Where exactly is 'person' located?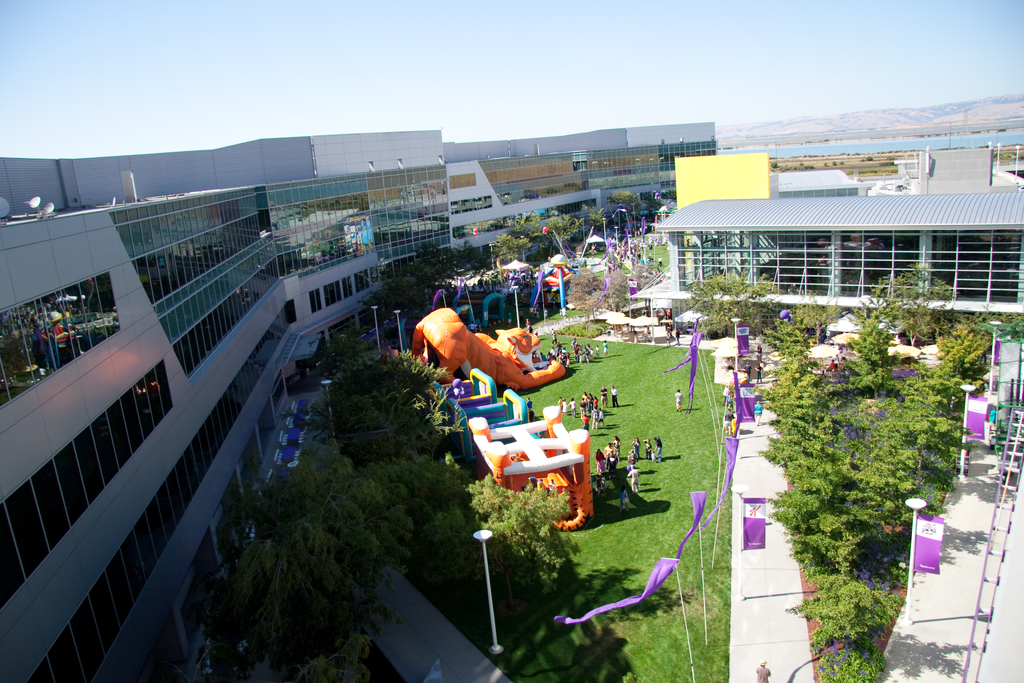
Its bounding box is crop(655, 436, 664, 459).
